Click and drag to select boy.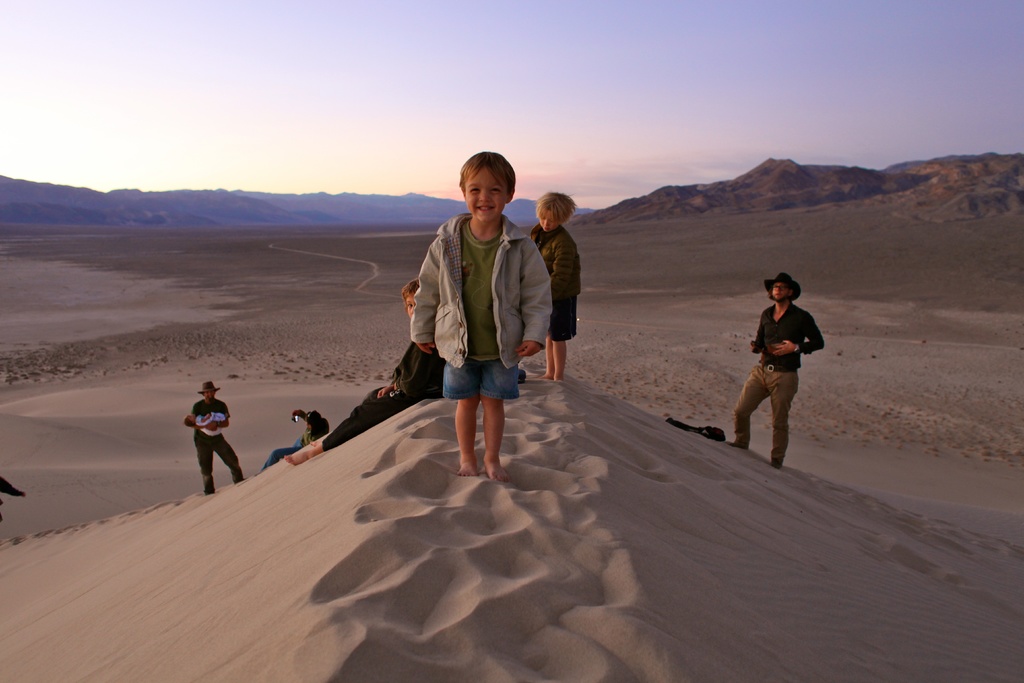
Selection: <box>410,152,552,486</box>.
